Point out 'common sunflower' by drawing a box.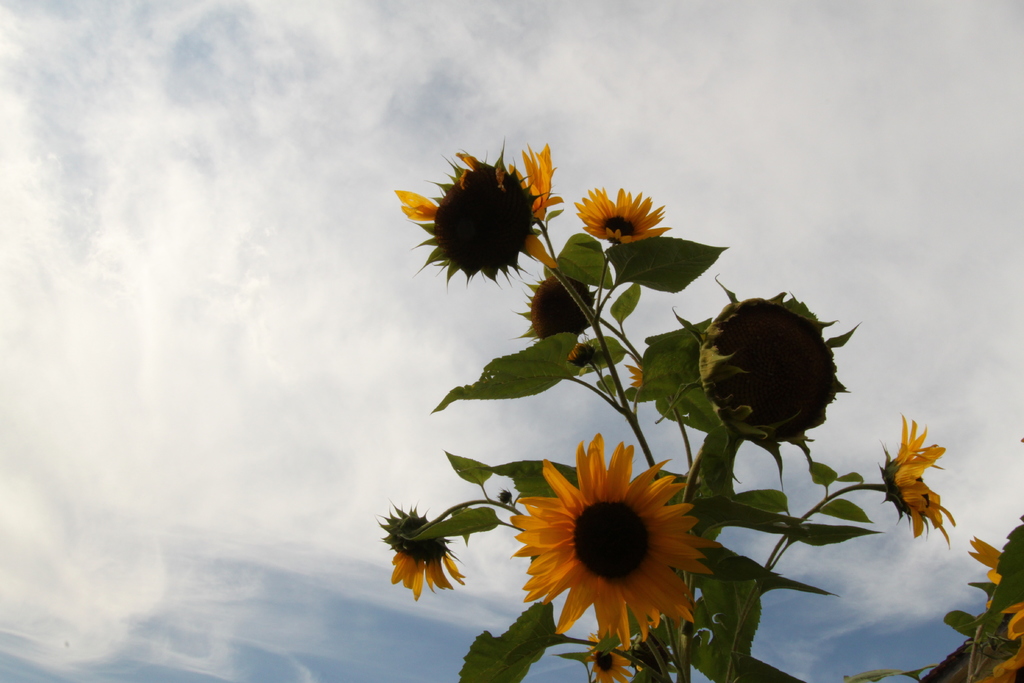
[511, 445, 721, 654].
